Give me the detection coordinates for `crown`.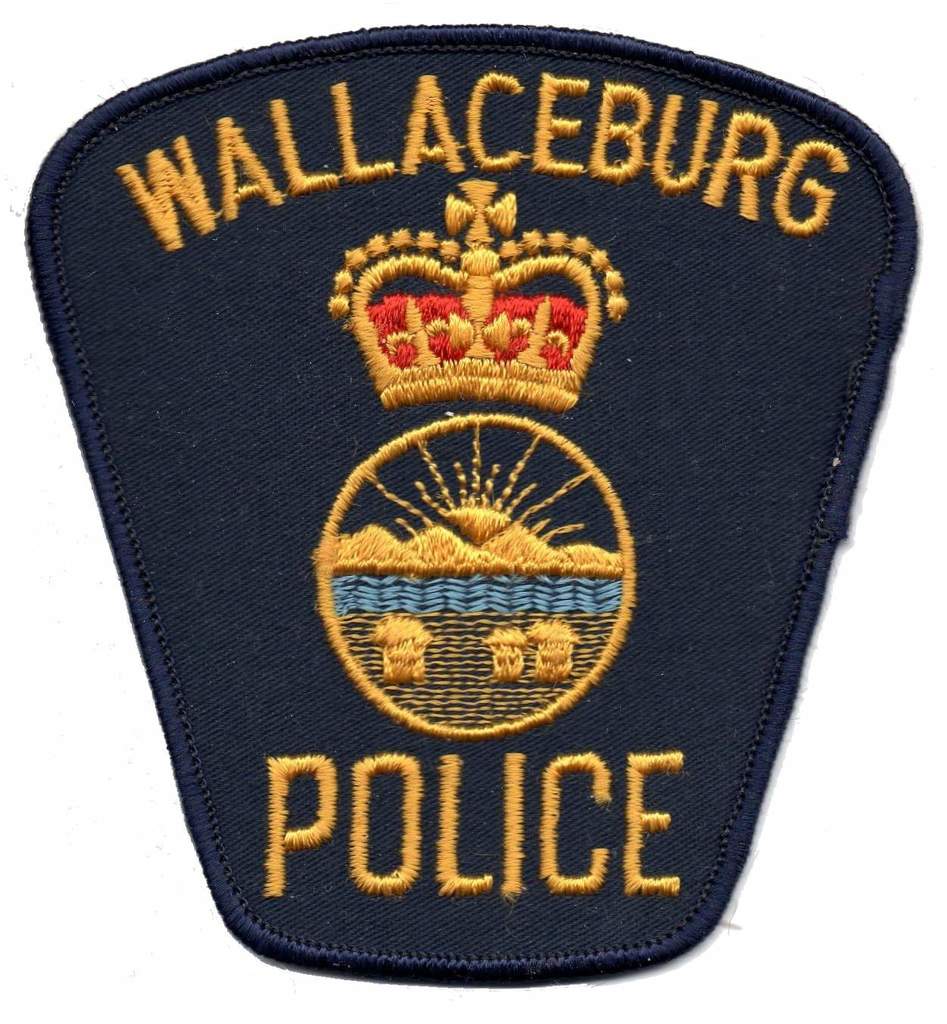
bbox(324, 175, 626, 416).
